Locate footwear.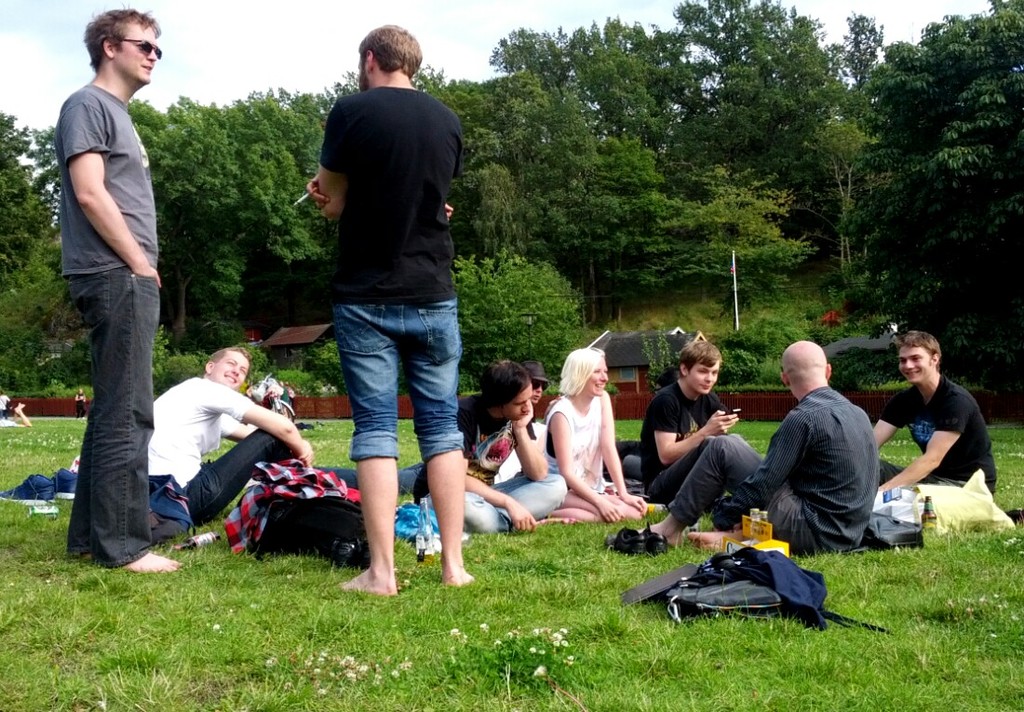
Bounding box: bbox=(607, 526, 644, 555).
